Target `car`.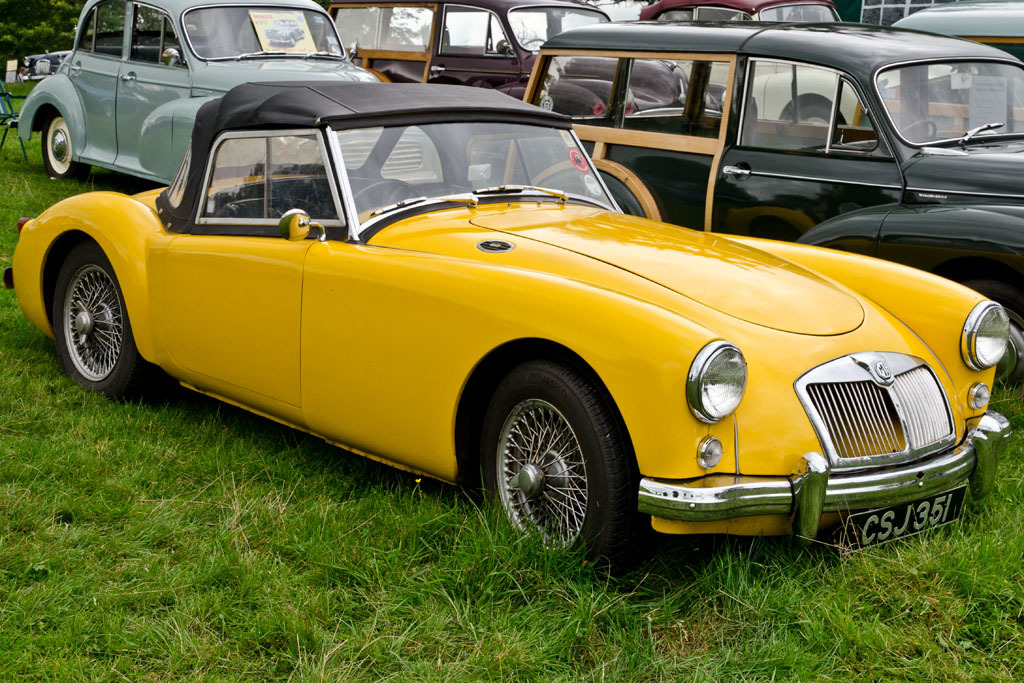
Target region: 3 74 1021 572.
